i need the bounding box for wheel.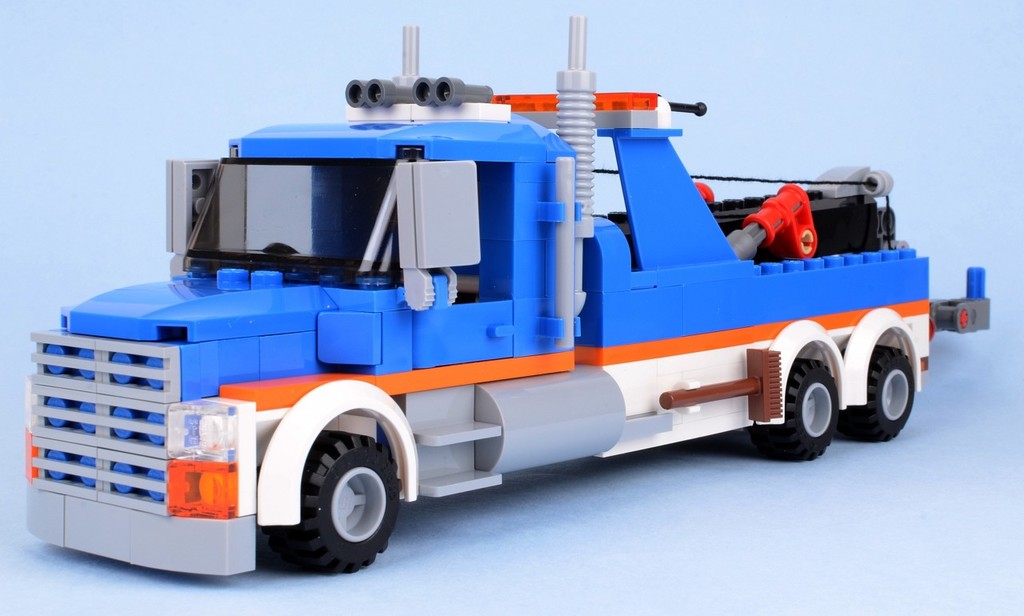
Here it is: detection(273, 425, 398, 570).
